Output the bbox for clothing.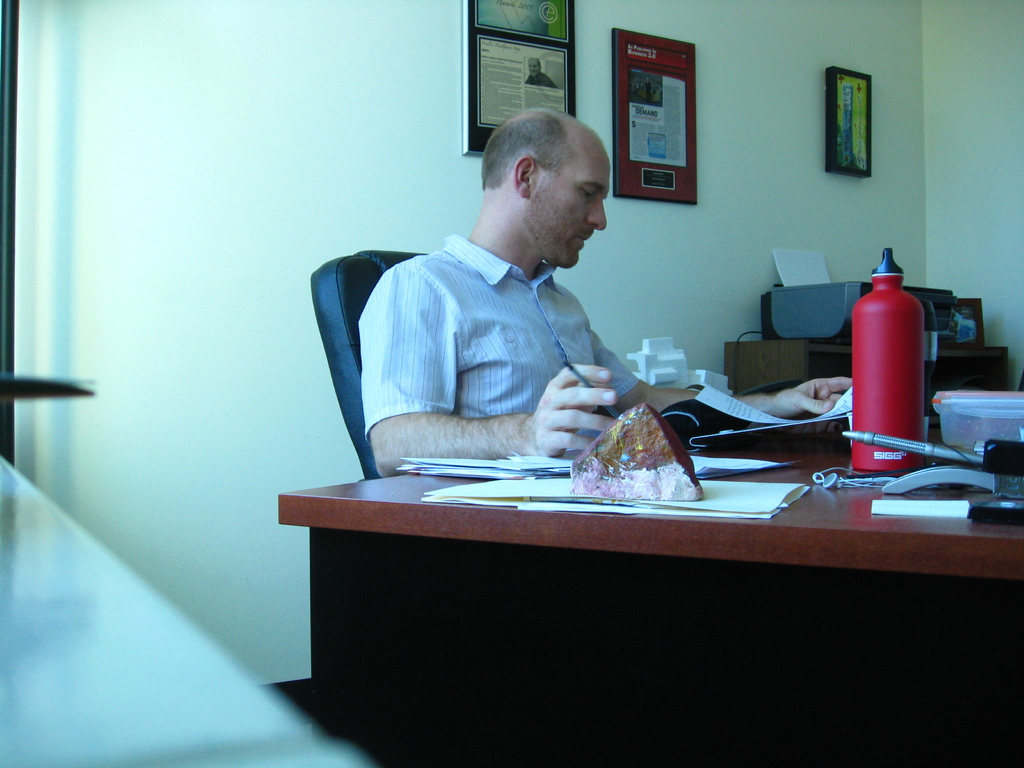
x1=306 y1=191 x2=692 y2=493.
